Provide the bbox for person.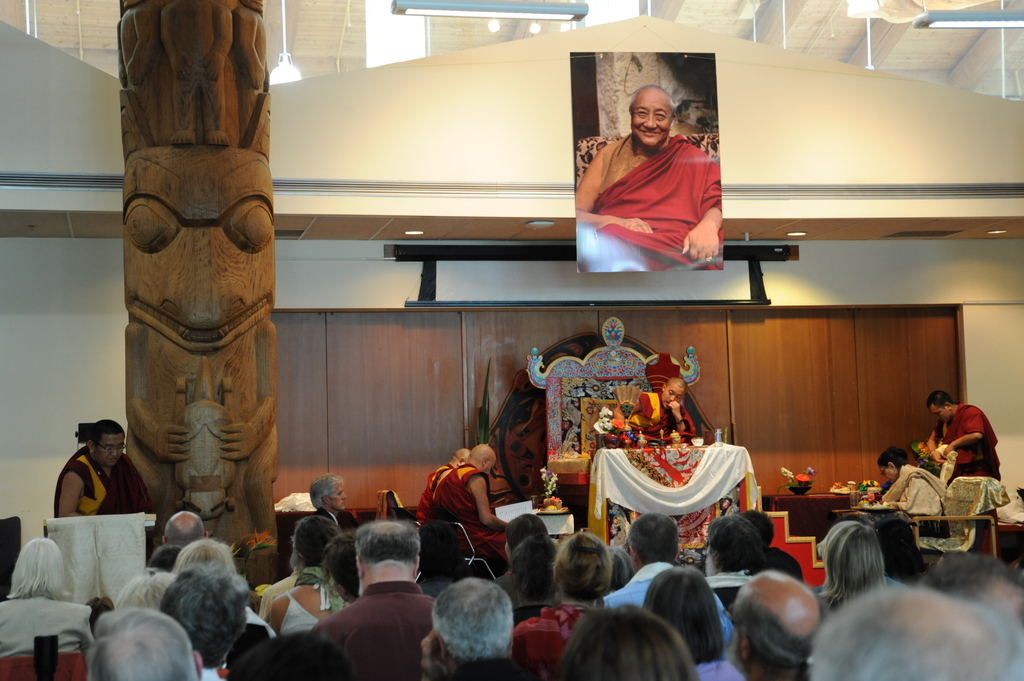
BBox(310, 527, 436, 680).
